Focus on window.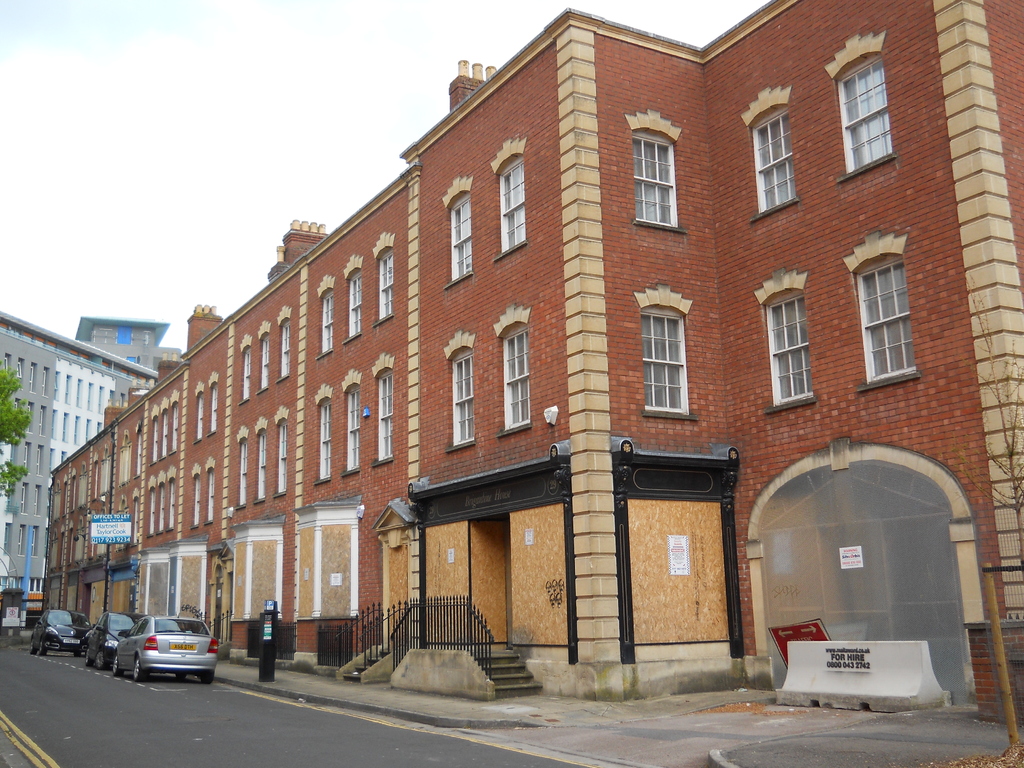
Focused at bbox=(189, 474, 200, 525).
